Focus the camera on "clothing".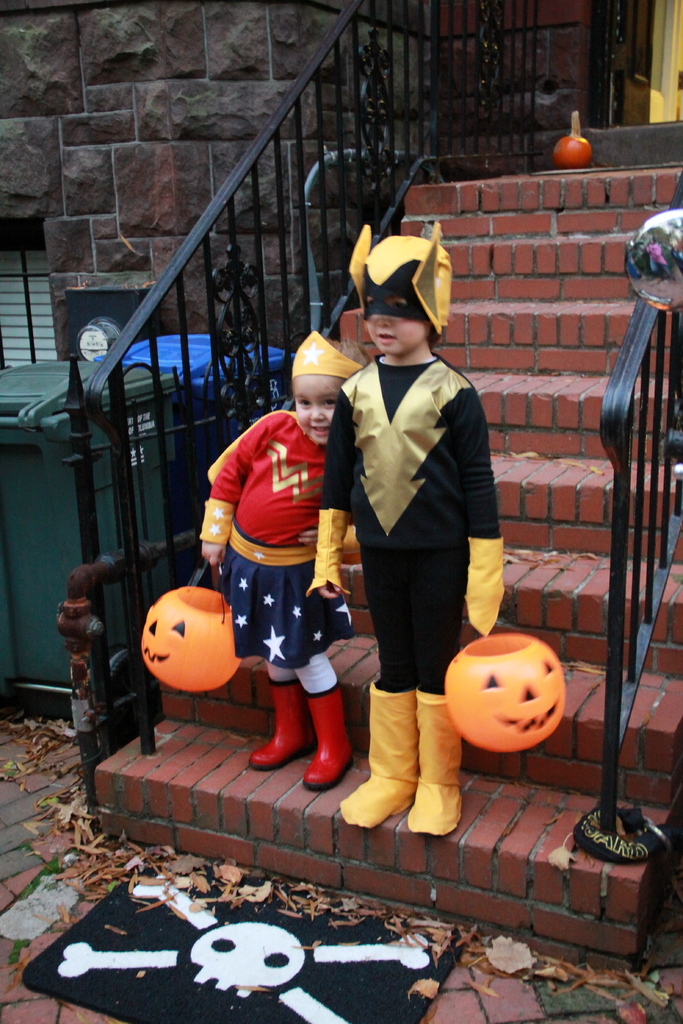
Focus region: l=201, t=406, r=358, b=660.
